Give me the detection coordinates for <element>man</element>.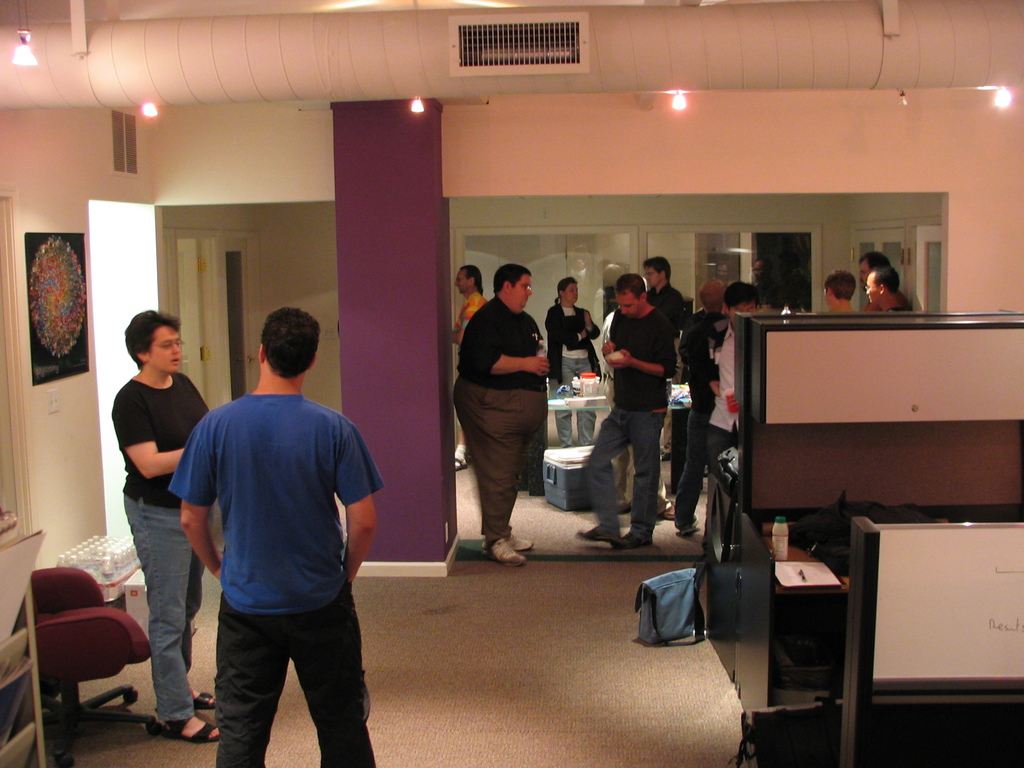
locate(826, 265, 866, 316).
